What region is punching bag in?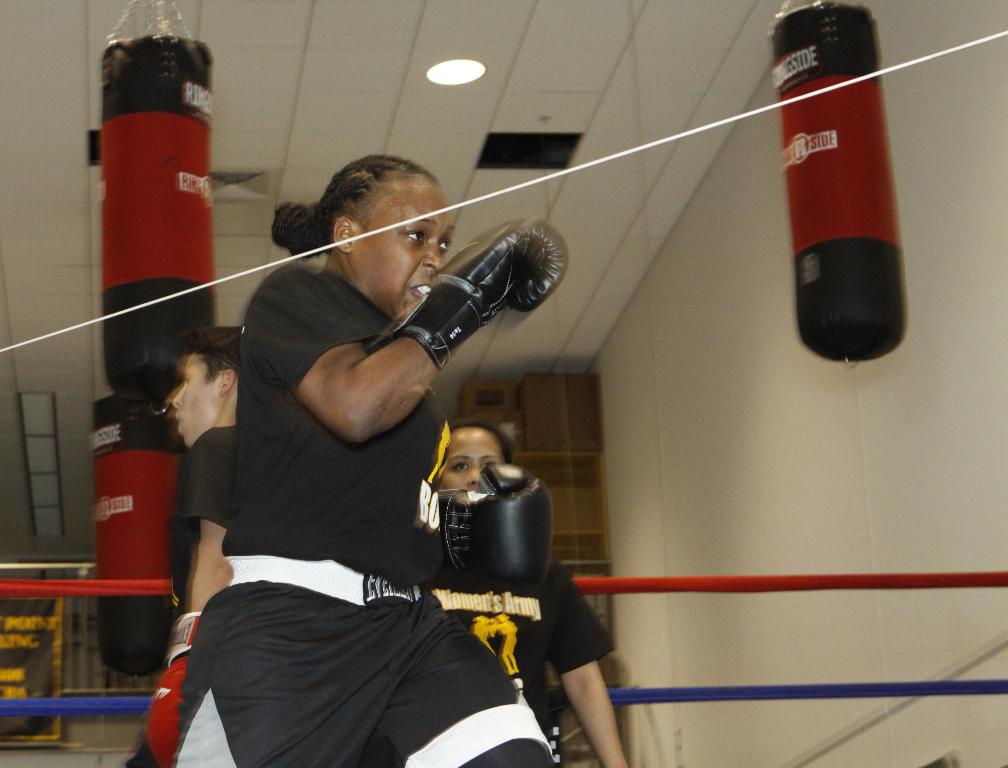
pyautogui.locateOnScreen(93, 397, 188, 684).
